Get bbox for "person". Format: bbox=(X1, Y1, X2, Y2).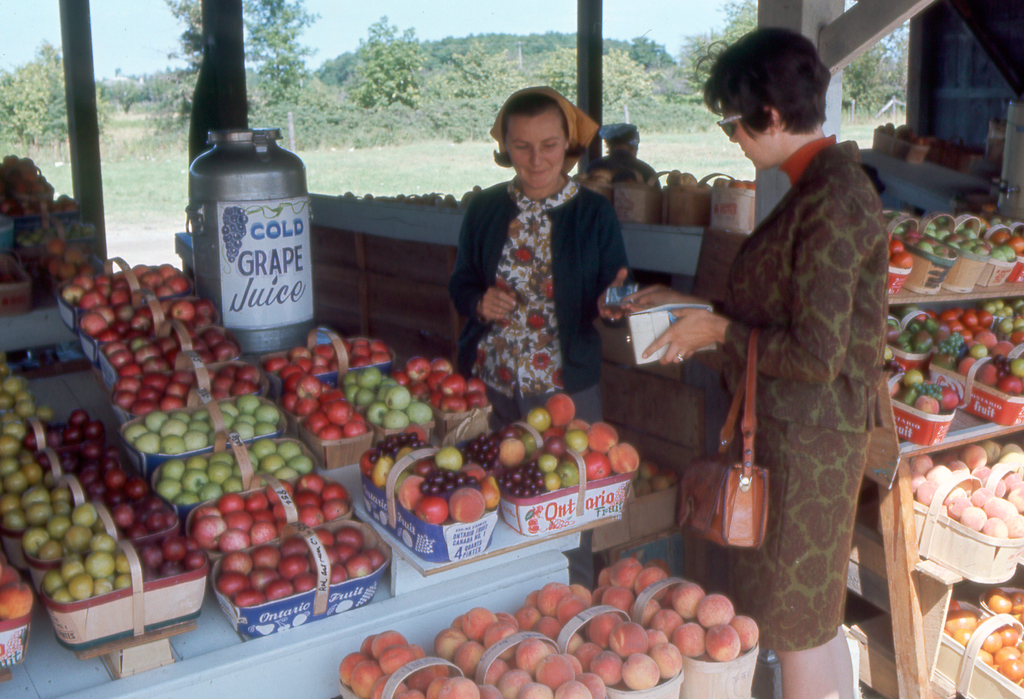
bbox=(597, 122, 664, 187).
